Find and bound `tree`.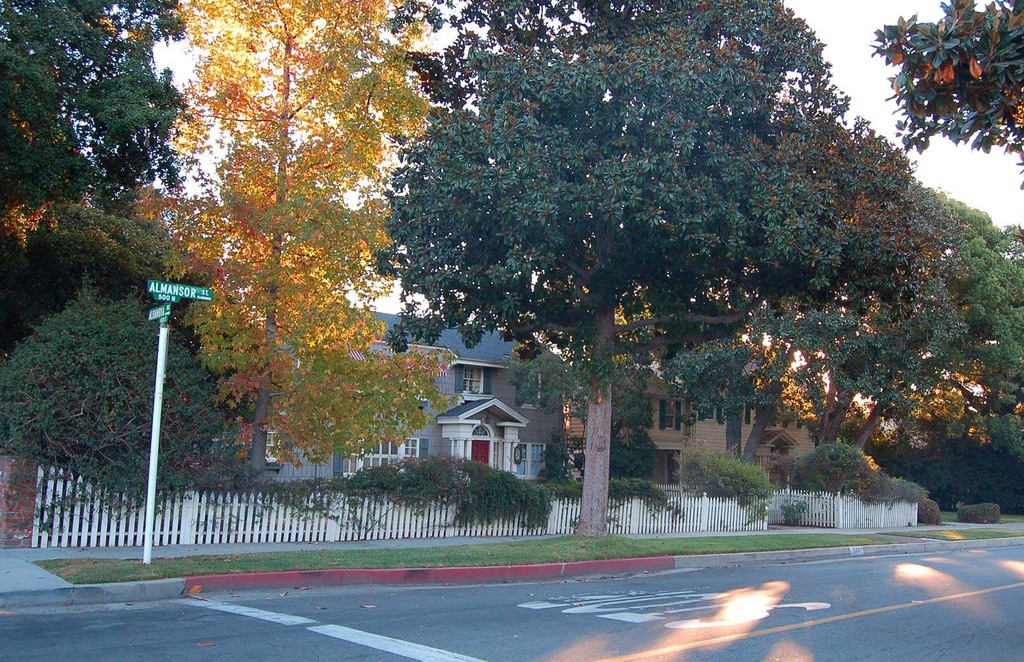
Bound: x1=143, y1=29, x2=419, y2=517.
